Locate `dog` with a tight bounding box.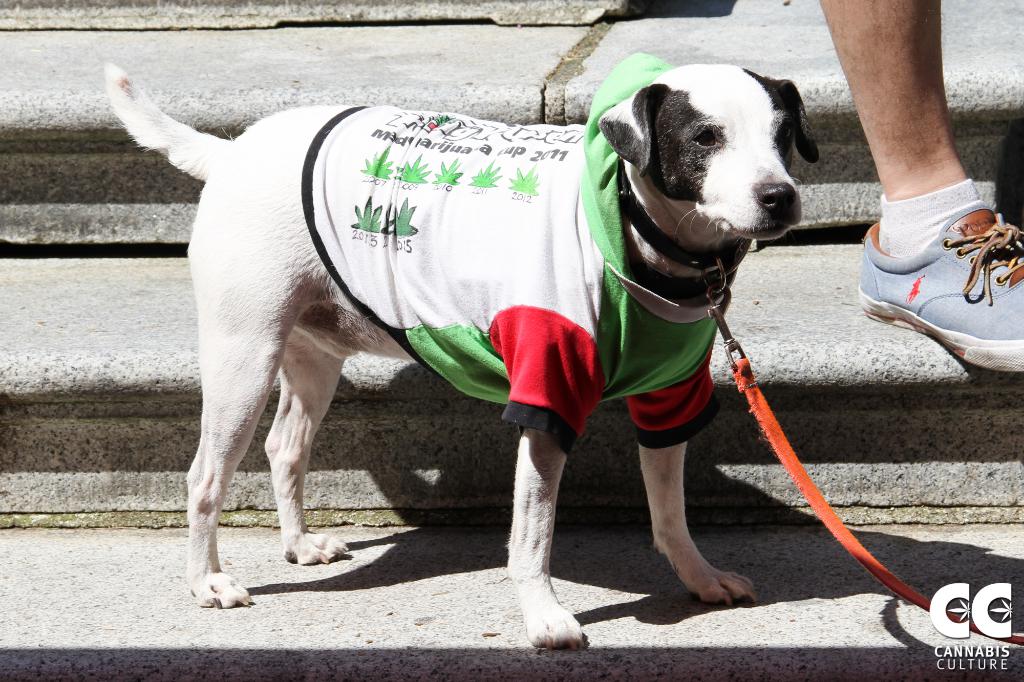
BBox(105, 59, 819, 654).
